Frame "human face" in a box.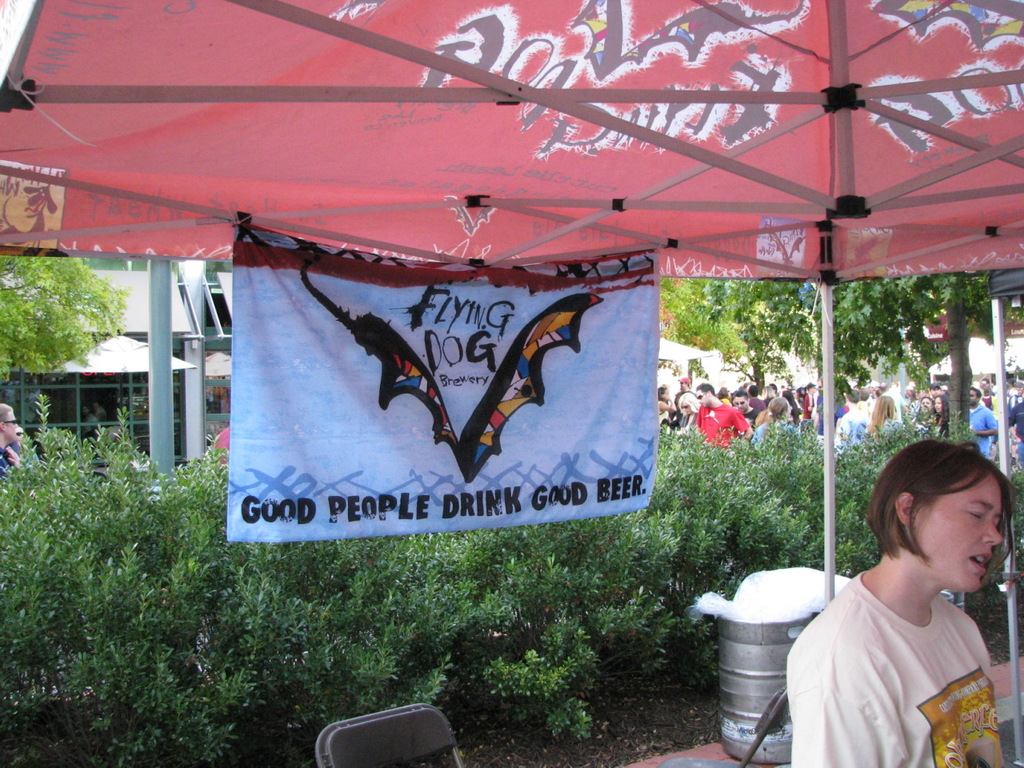
[914,470,1004,590].
